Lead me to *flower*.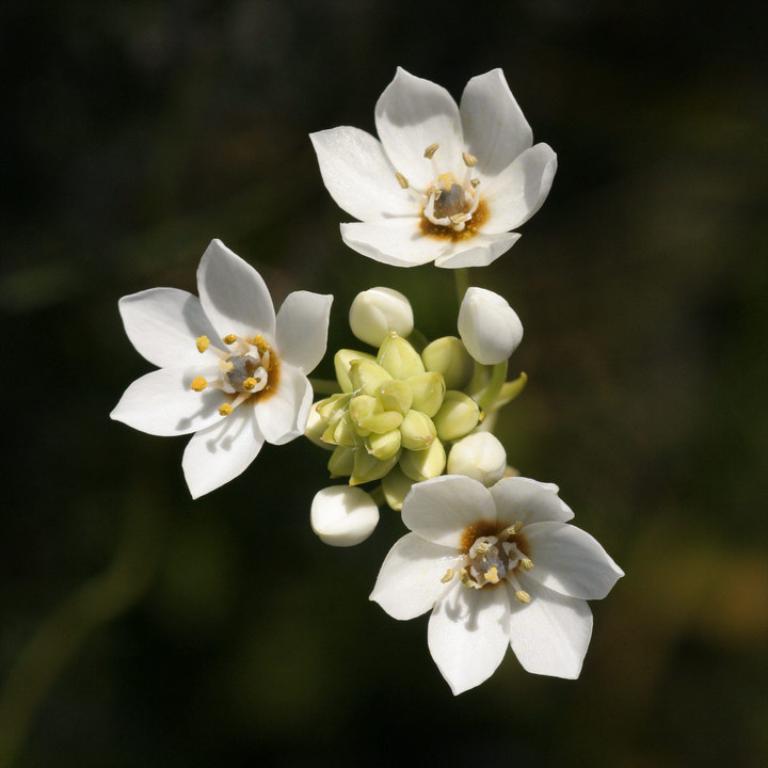
Lead to (305,62,564,275).
